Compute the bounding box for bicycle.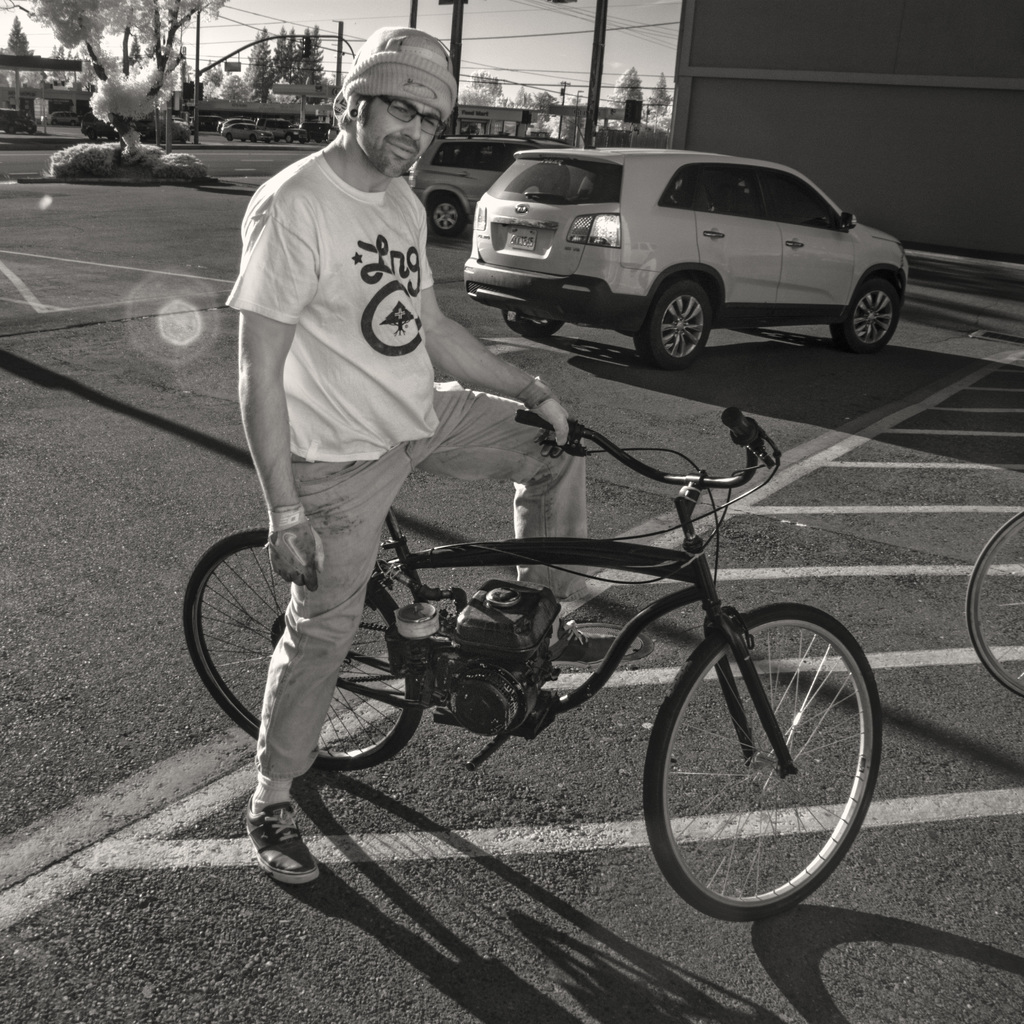
pyautogui.locateOnScreen(192, 408, 877, 941).
